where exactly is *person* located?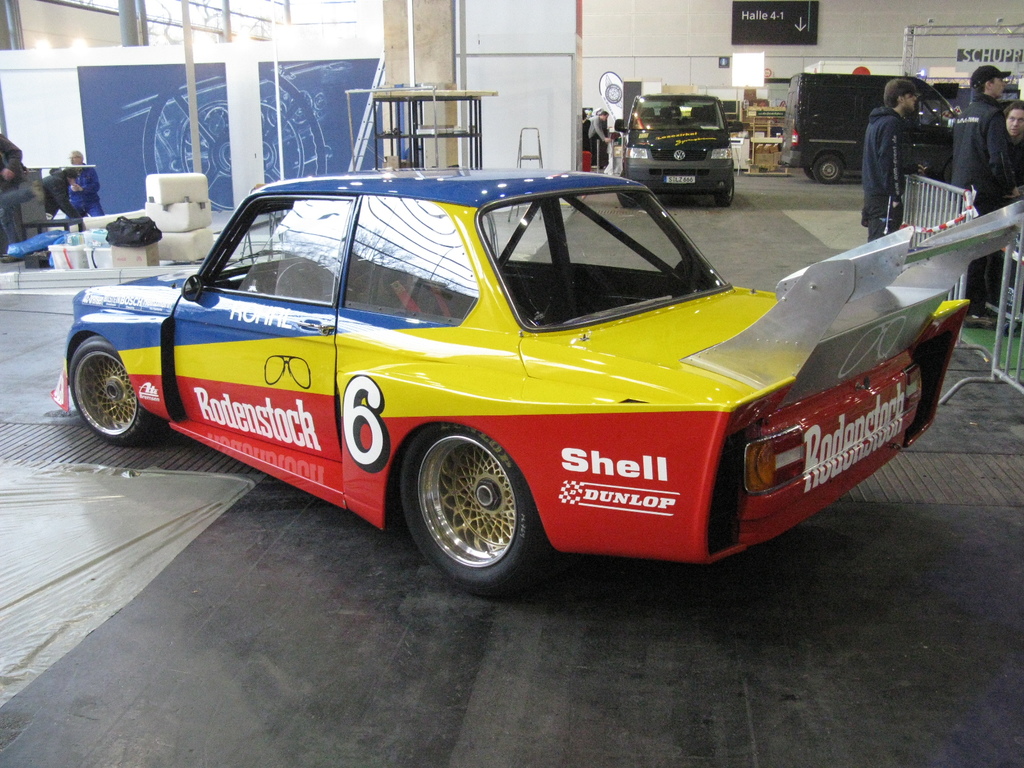
Its bounding box is left=0, top=127, right=29, bottom=253.
